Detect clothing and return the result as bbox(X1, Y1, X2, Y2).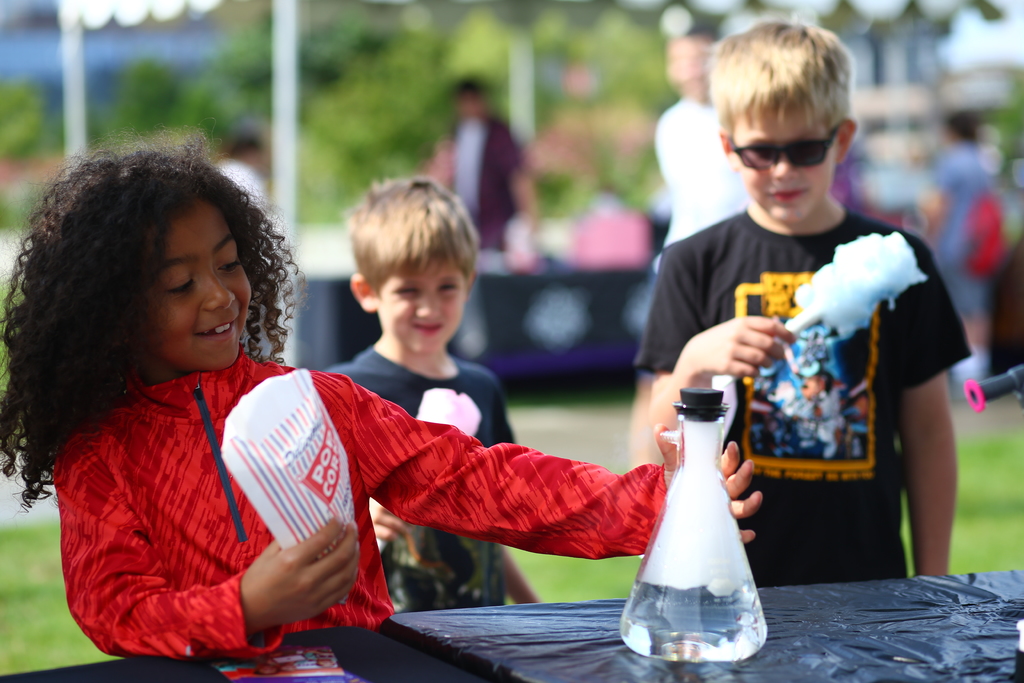
bbox(652, 94, 750, 253).
